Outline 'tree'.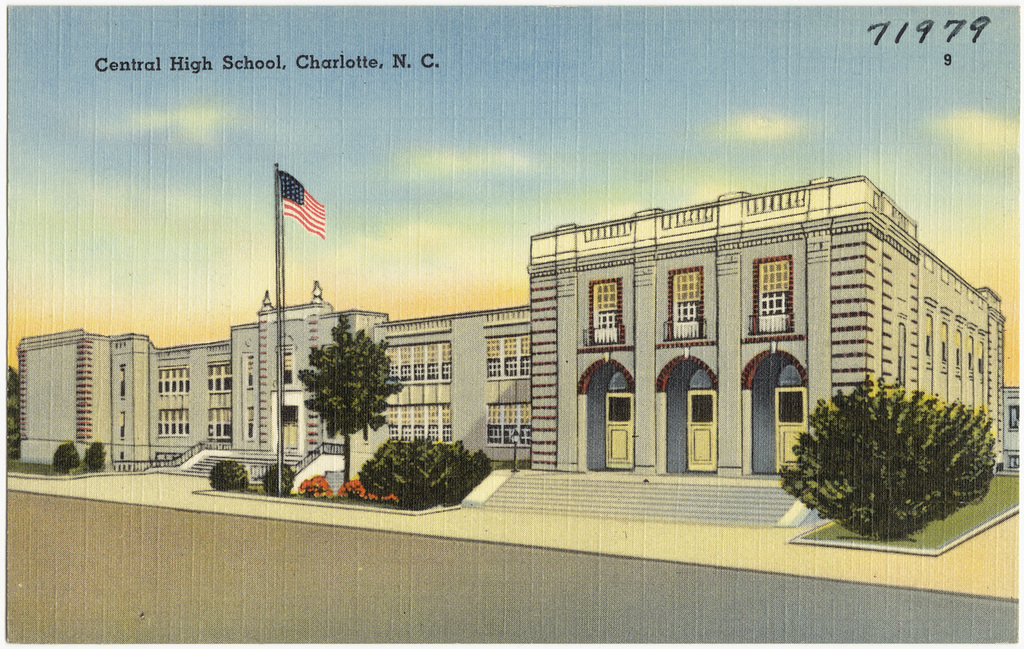
Outline: bbox=(773, 384, 1009, 540).
